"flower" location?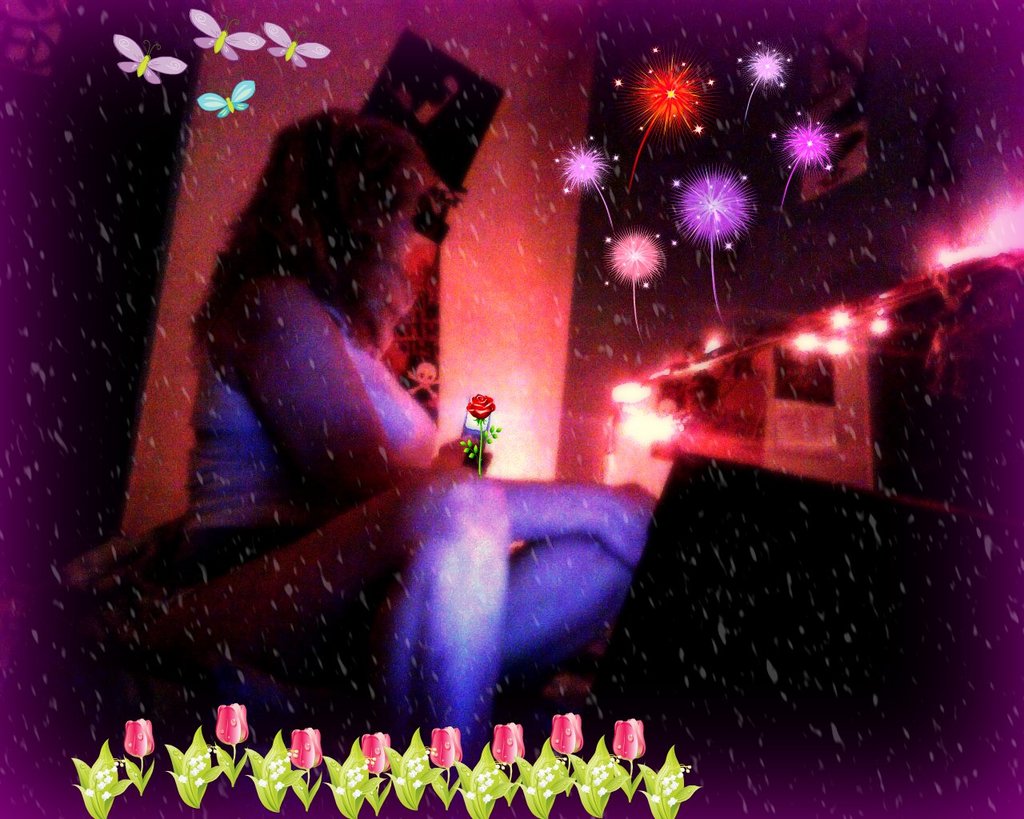
box(193, 775, 204, 788)
